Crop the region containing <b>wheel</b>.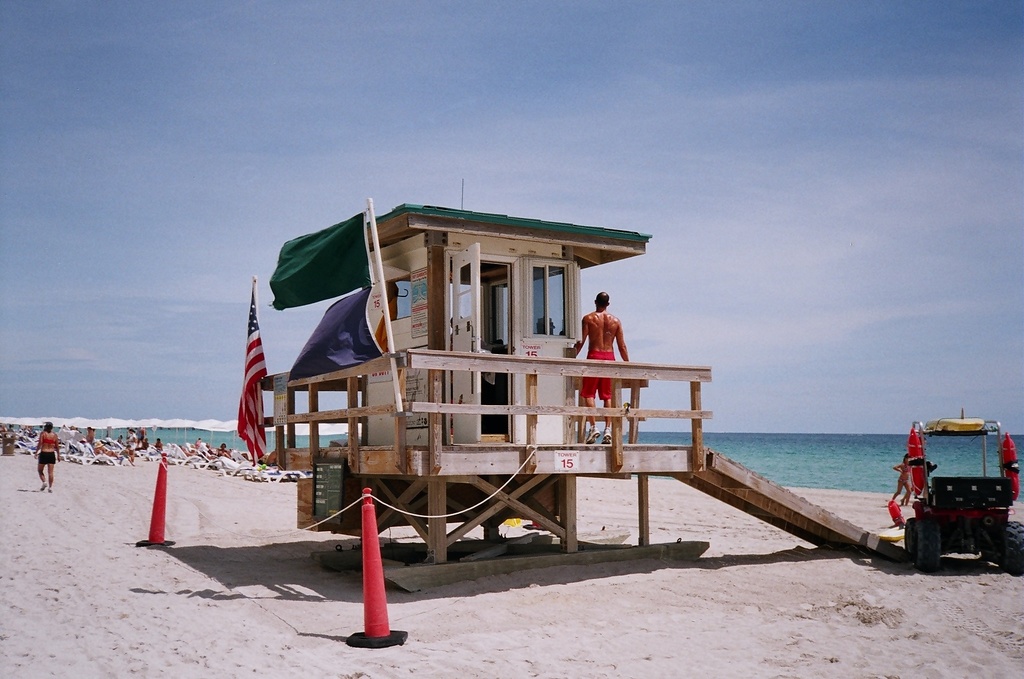
Crop region: bbox(997, 519, 1023, 572).
